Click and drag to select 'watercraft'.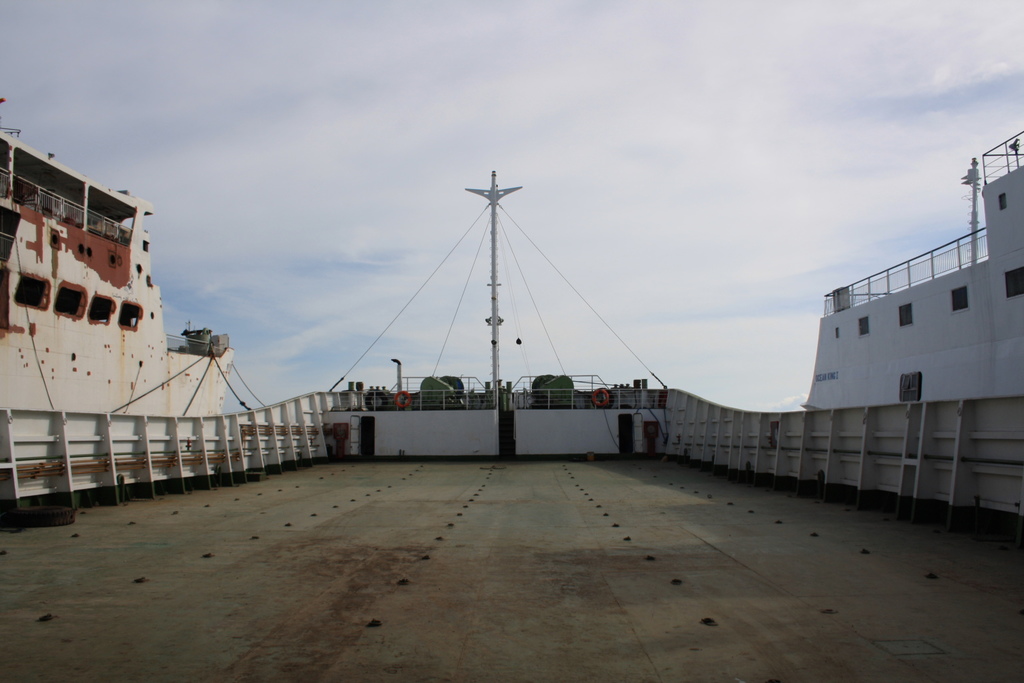
Selection: locate(805, 127, 1023, 411).
